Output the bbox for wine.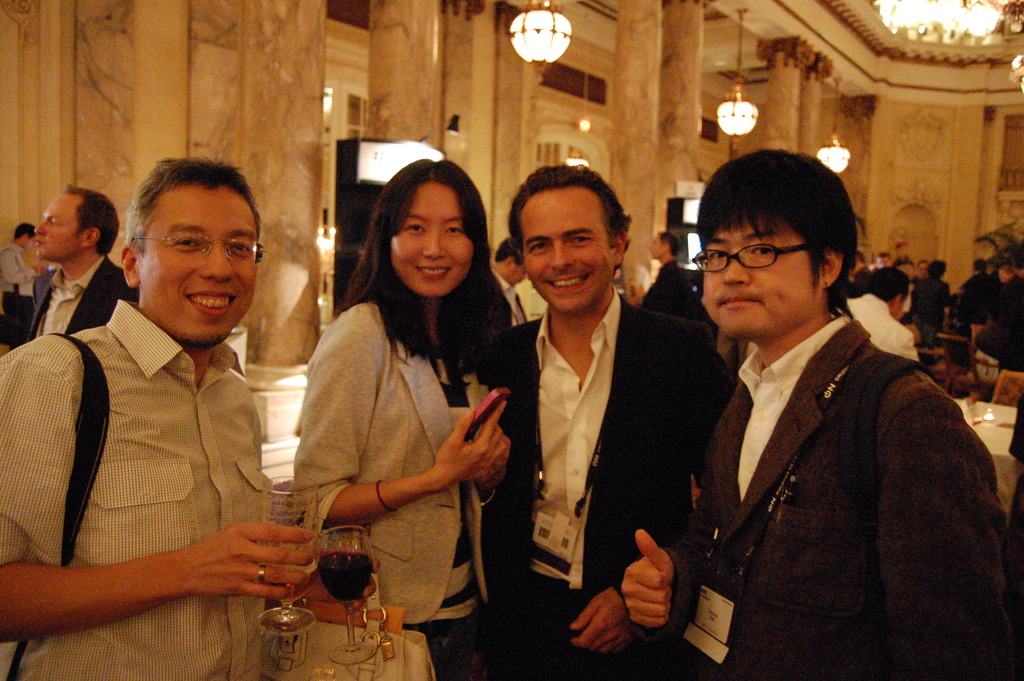
box=[269, 558, 317, 605].
